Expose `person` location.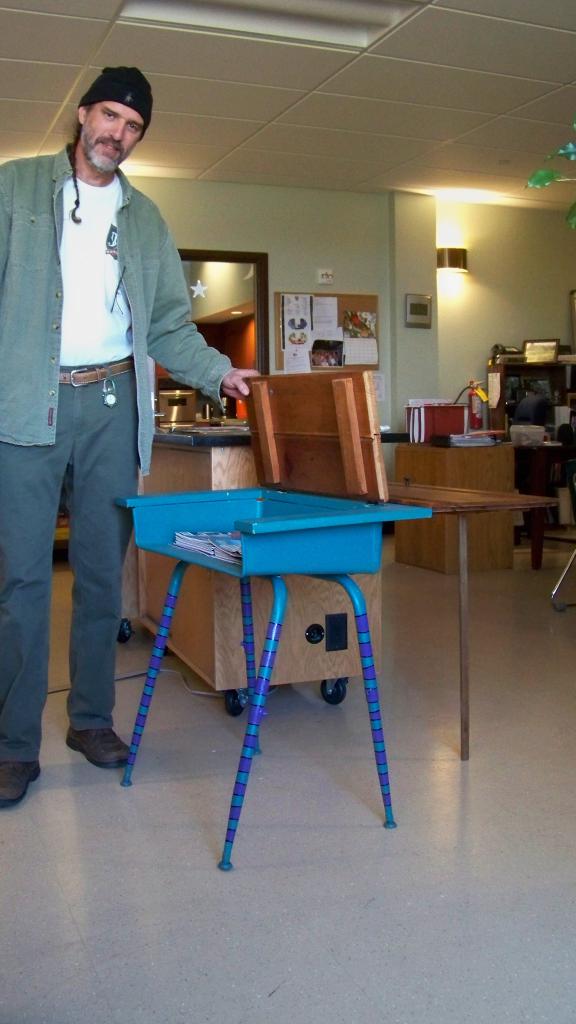
Exposed at box(14, 42, 216, 728).
